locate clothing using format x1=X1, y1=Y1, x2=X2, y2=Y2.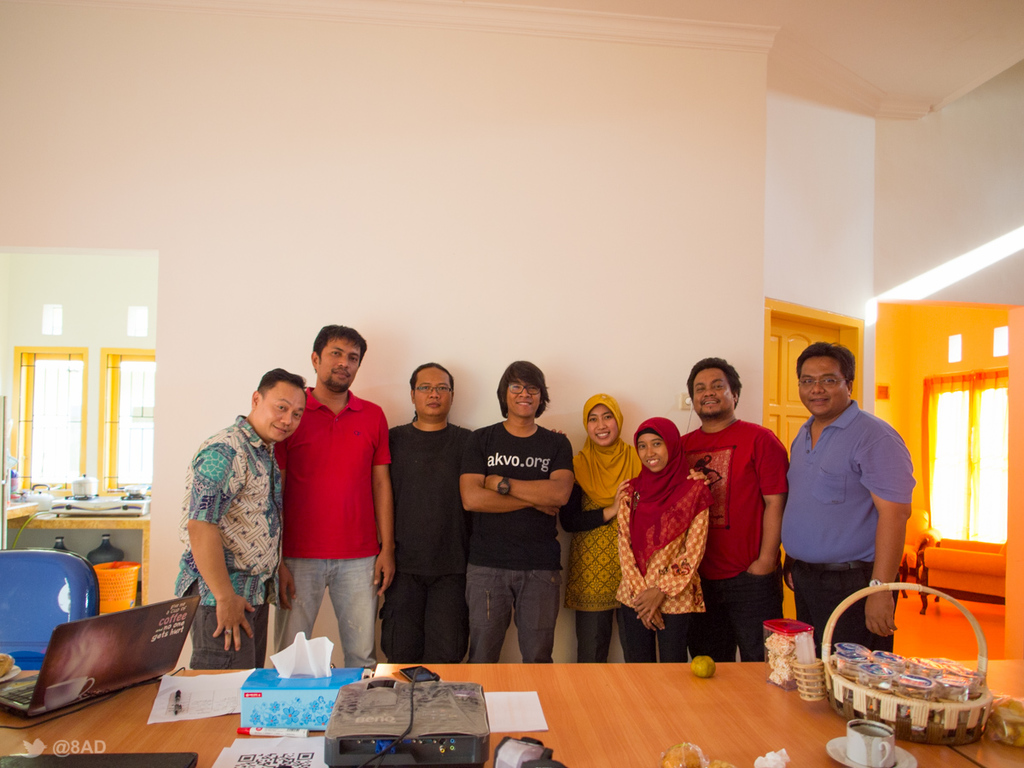
x1=384, y1=573, x2=466, y2=665.
